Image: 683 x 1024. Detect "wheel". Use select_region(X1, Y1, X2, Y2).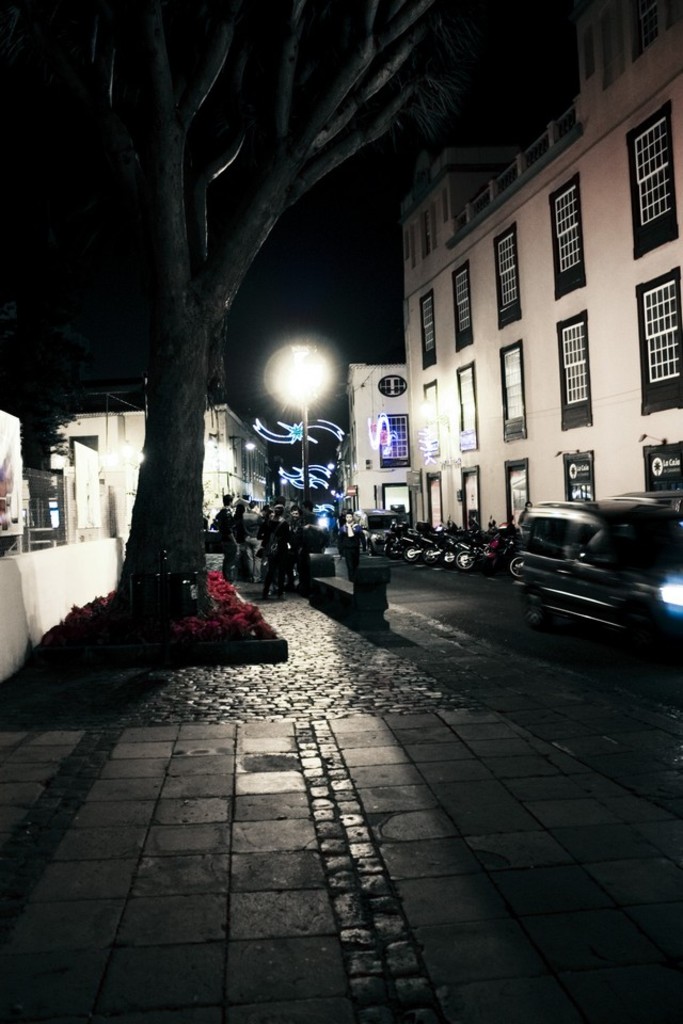
select_region(425, 545, 438, 561).
